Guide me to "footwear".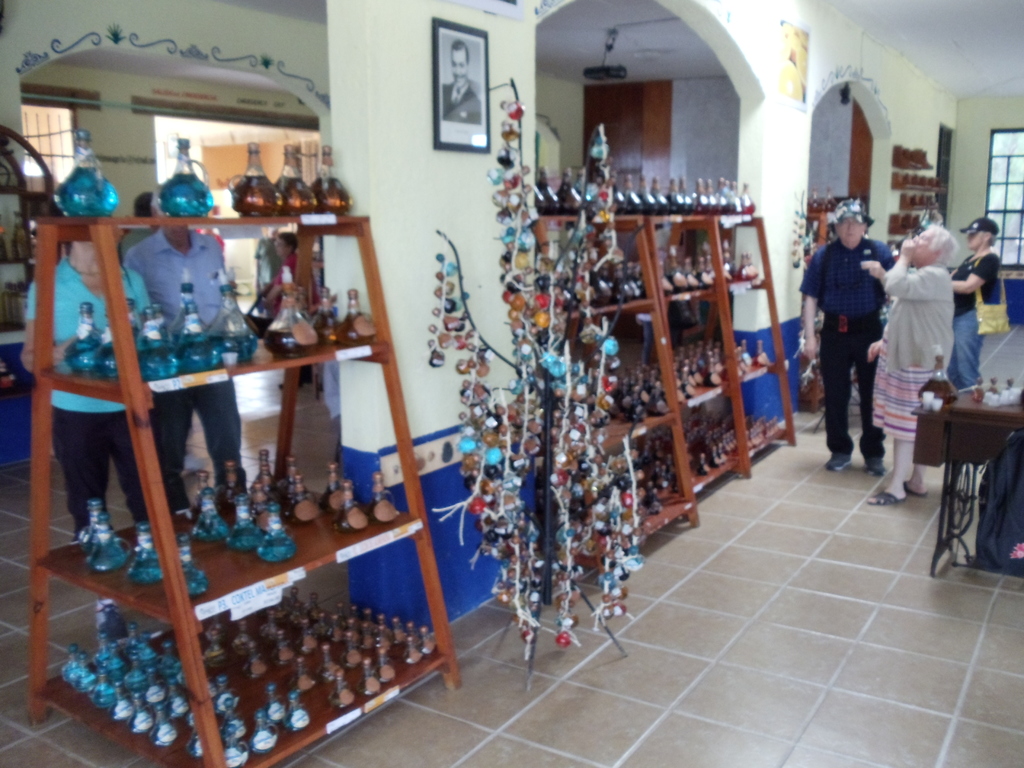
Guidance: 826/451/850/470.
